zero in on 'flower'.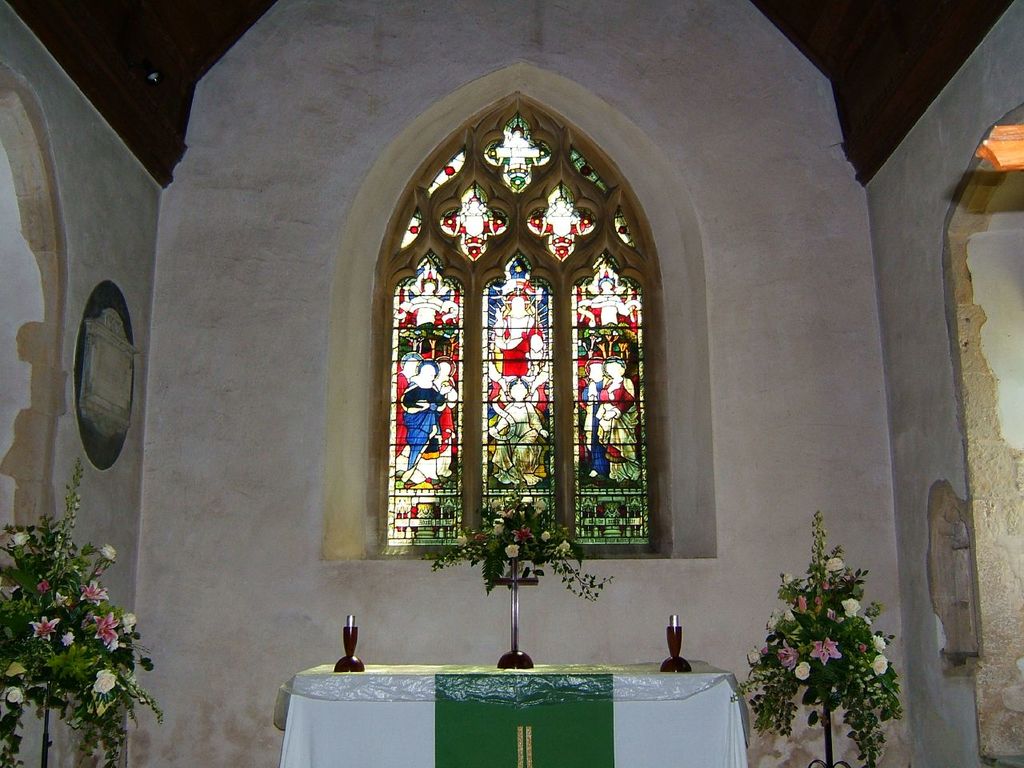
Zeroed in: Rect(785, 606, 798, 622).
